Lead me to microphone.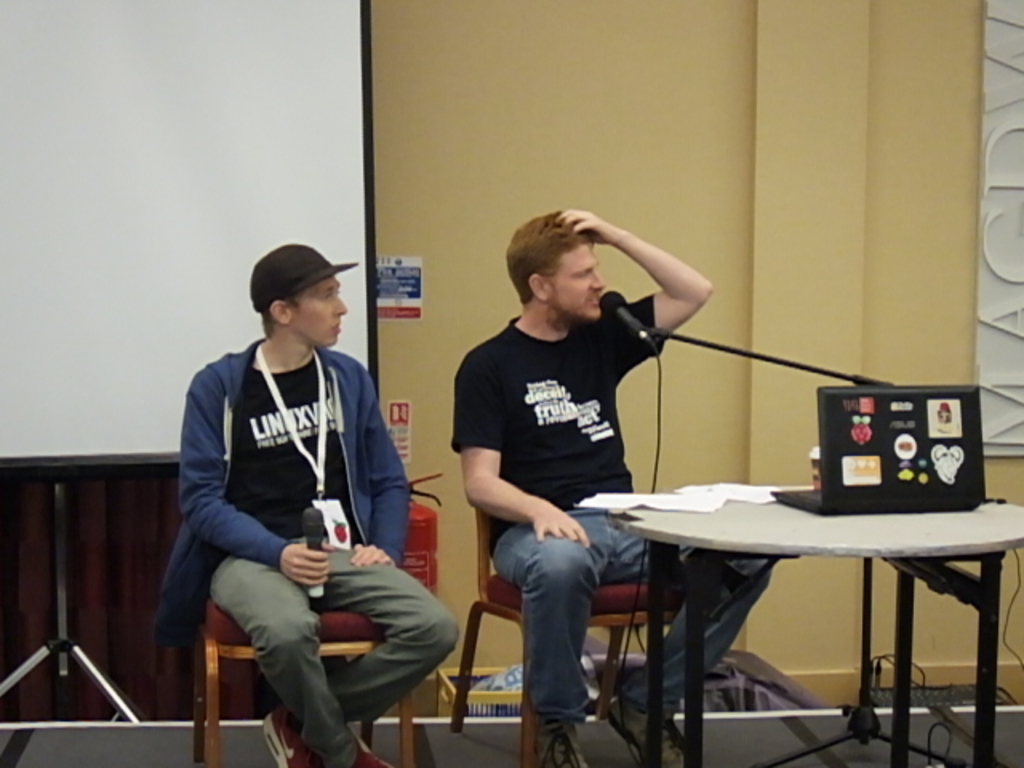
Lead to (x1=600, y1=291, x2=662, y2=346).
